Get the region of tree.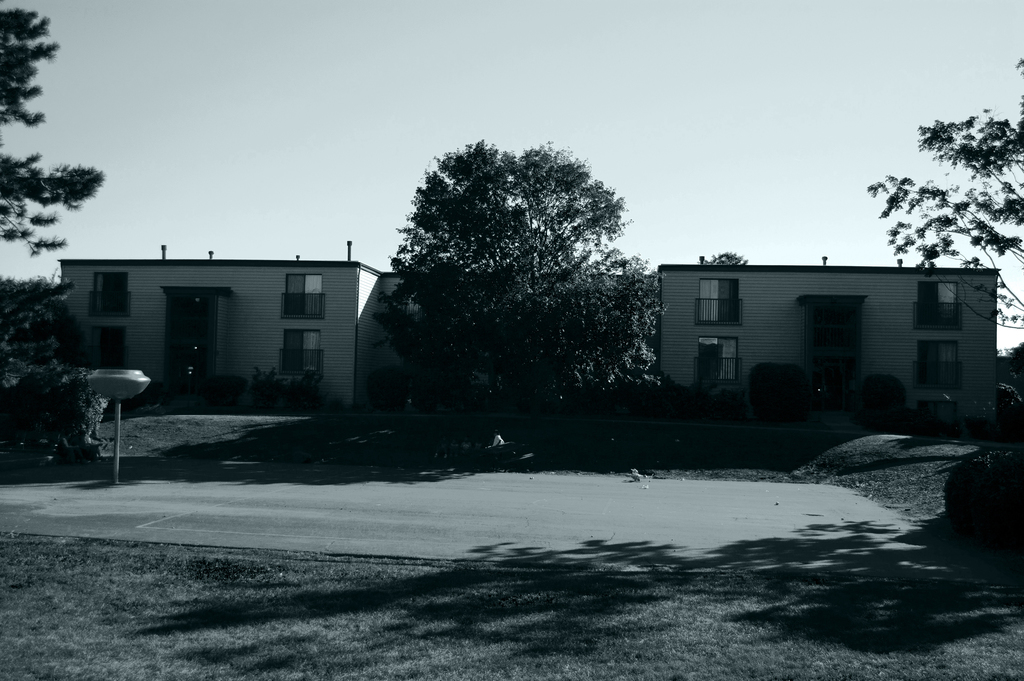
[374, 135, 668, 411].
